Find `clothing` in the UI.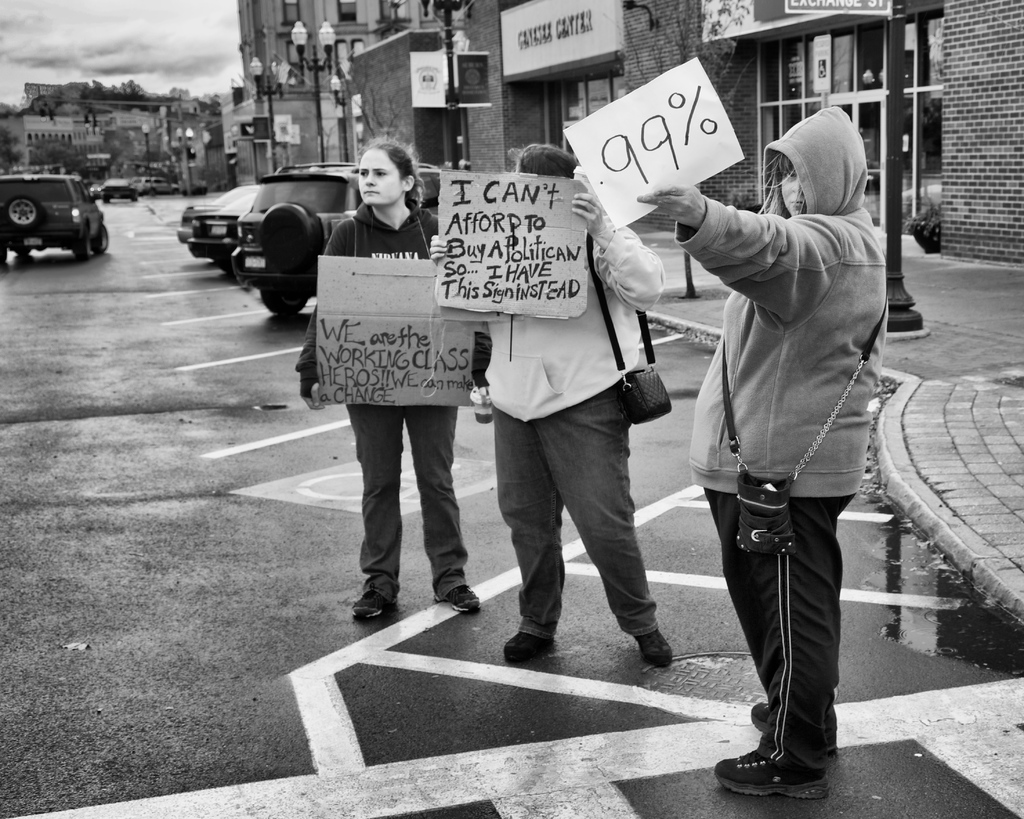
UI element at region(675, 104, 890, 778).
